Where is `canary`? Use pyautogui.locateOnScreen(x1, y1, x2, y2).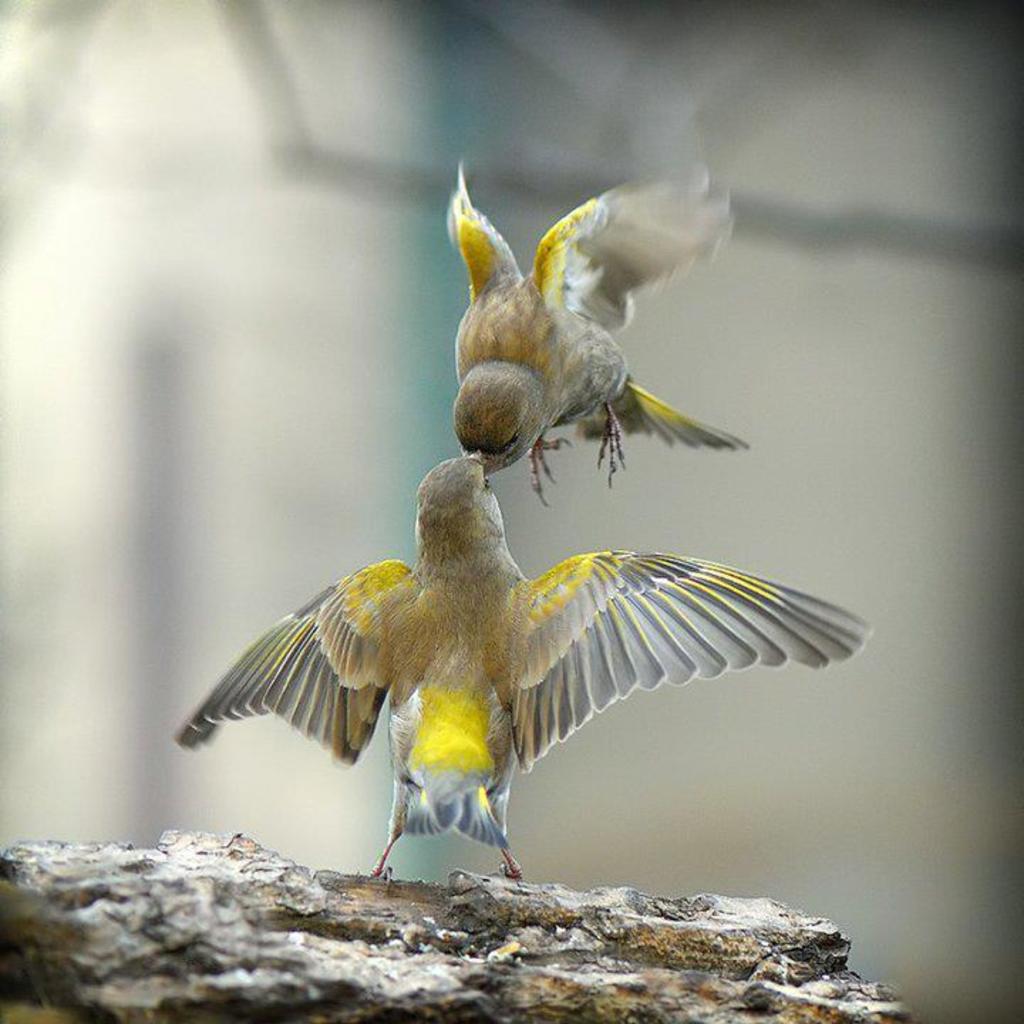
pyautogui.locateOnScreen(171, 451, 875, 878).
